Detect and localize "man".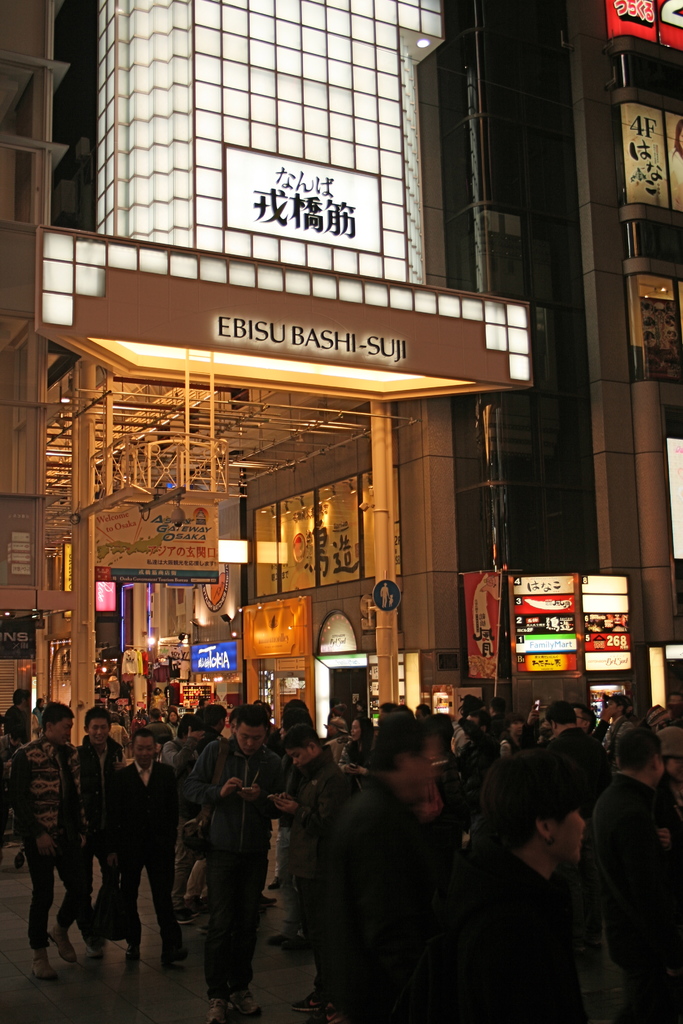
Localized at detection(122, 724, 173, 967).
